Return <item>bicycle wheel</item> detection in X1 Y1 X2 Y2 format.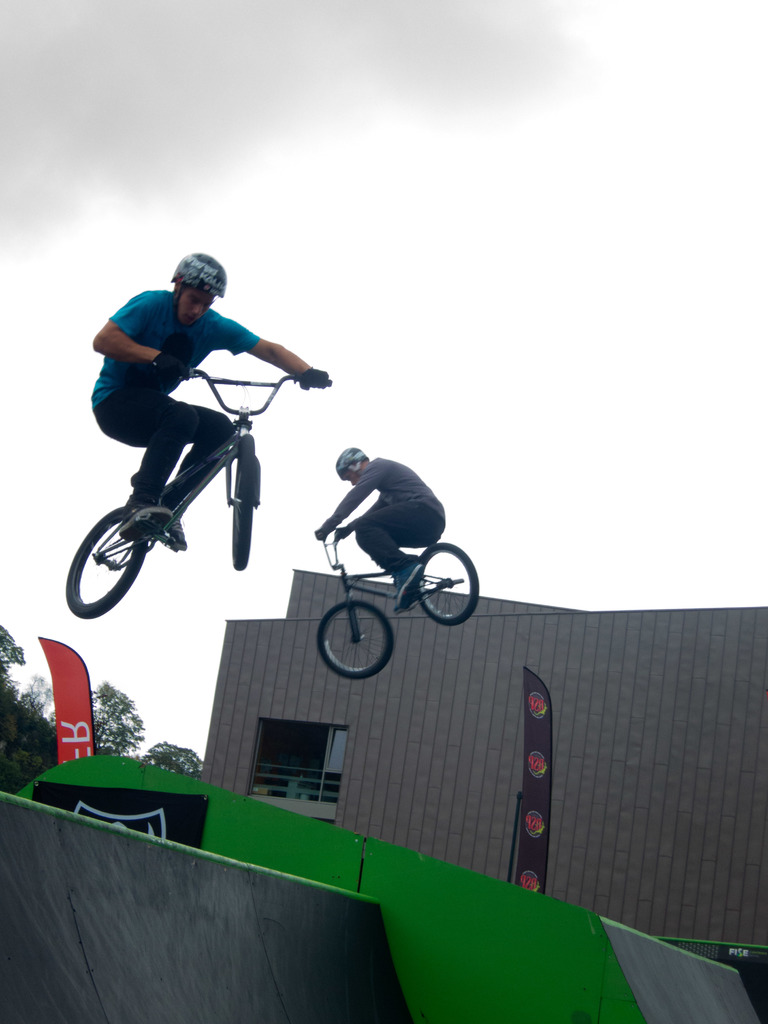
316 603 395 688.
